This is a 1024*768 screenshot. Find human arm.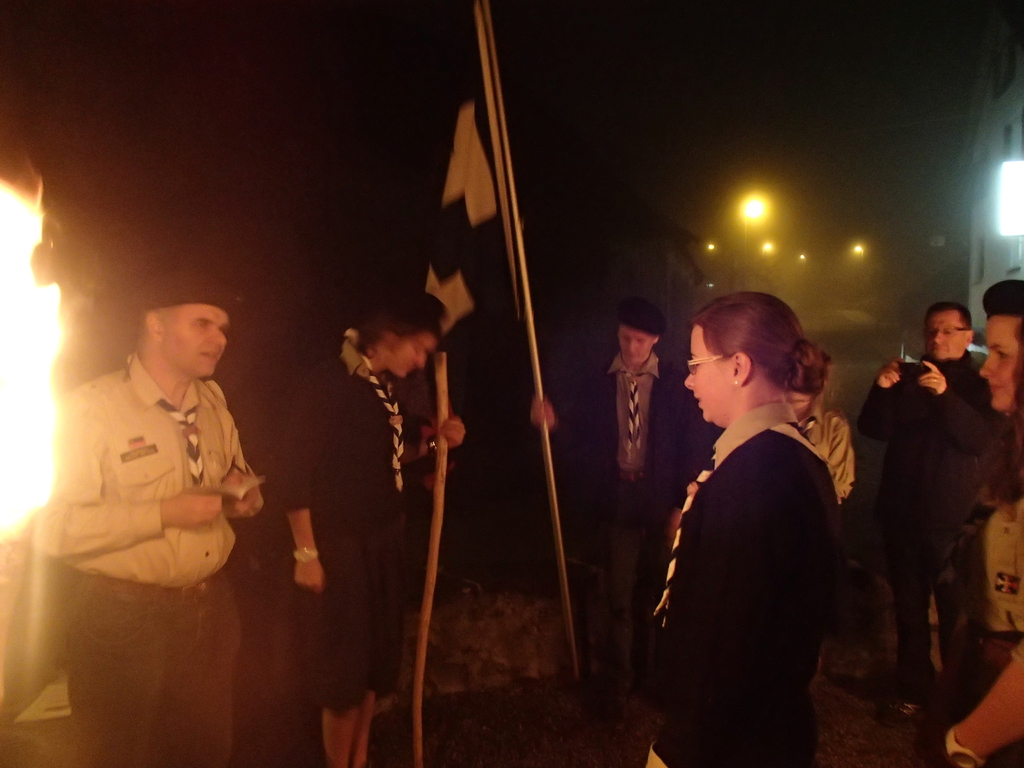
Bounding box: rect(214, 481, 268, 520).
